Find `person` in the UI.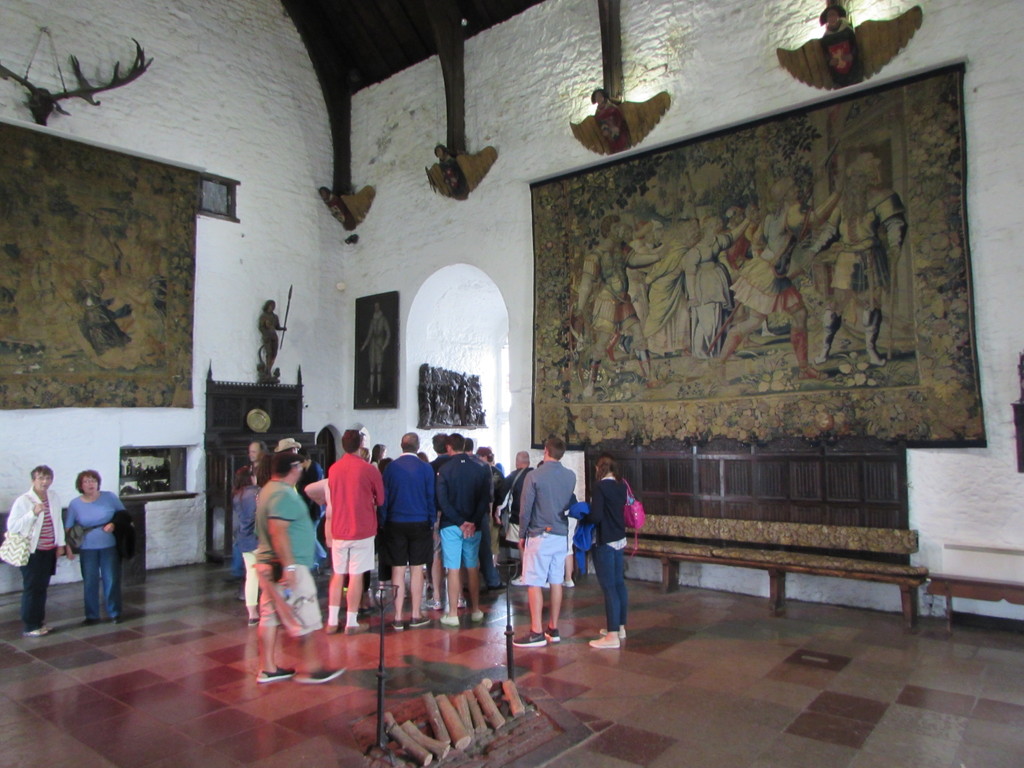
UI element at box(10, 466, 68, 638).
